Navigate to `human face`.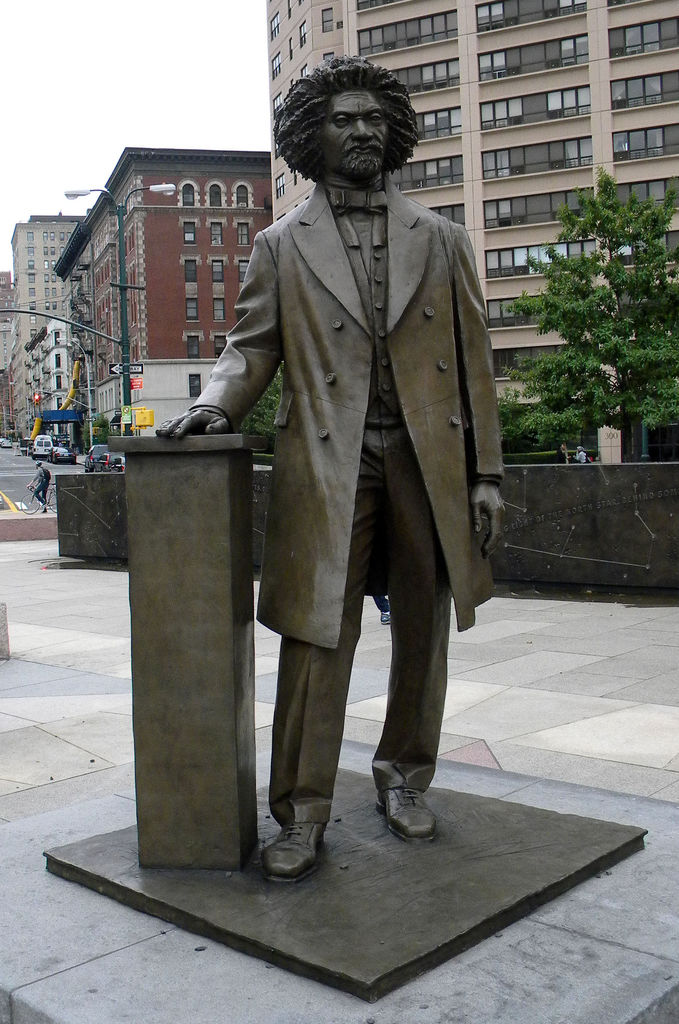
Navigation target: rect(332, 84, 391, 175).
